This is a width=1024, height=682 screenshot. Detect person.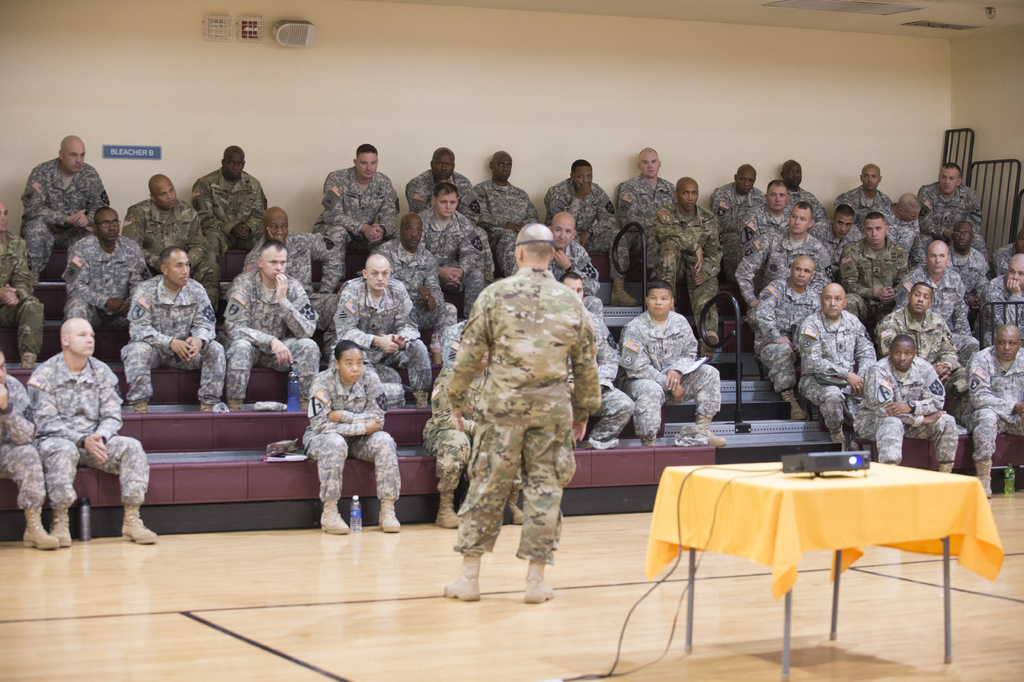
[left=877, top=278, right=963, bottom=433].
